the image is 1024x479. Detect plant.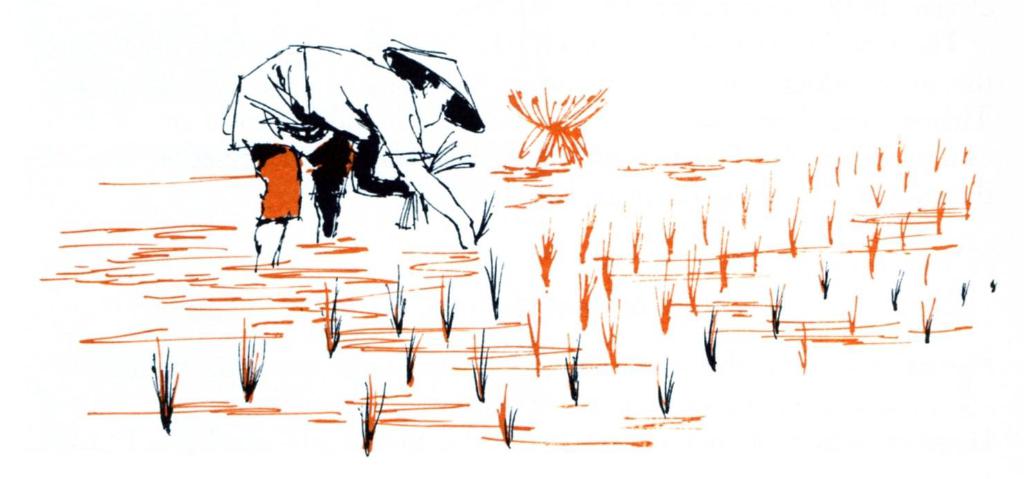
Detection: (x1=439, y1=271, x2=463, y2=344).
